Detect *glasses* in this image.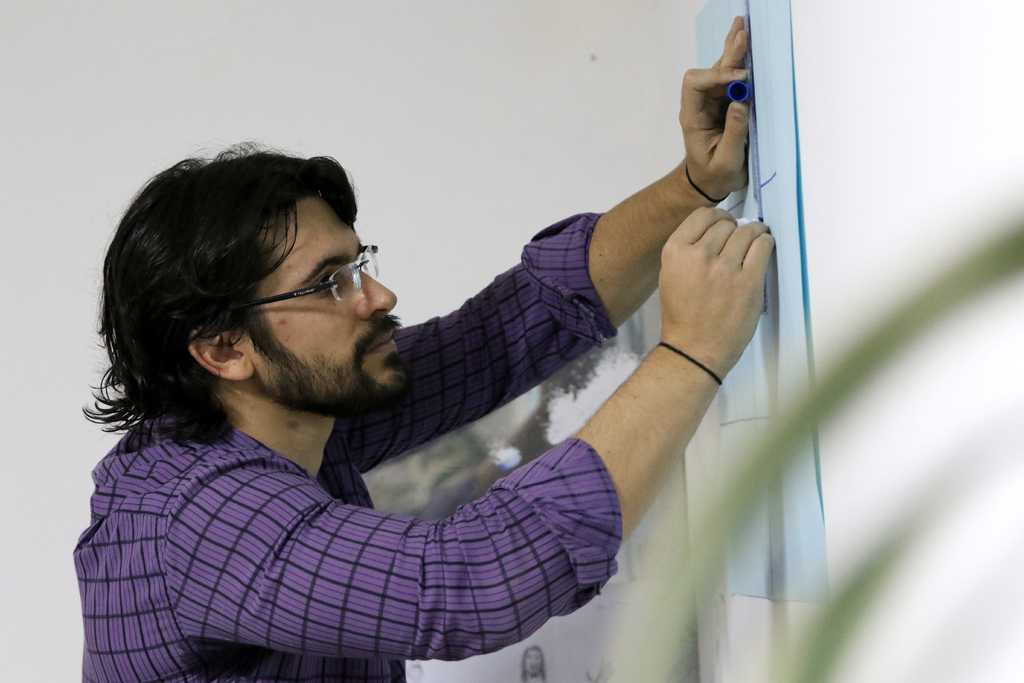
Detection: crop(253, 254, 381, 311).
